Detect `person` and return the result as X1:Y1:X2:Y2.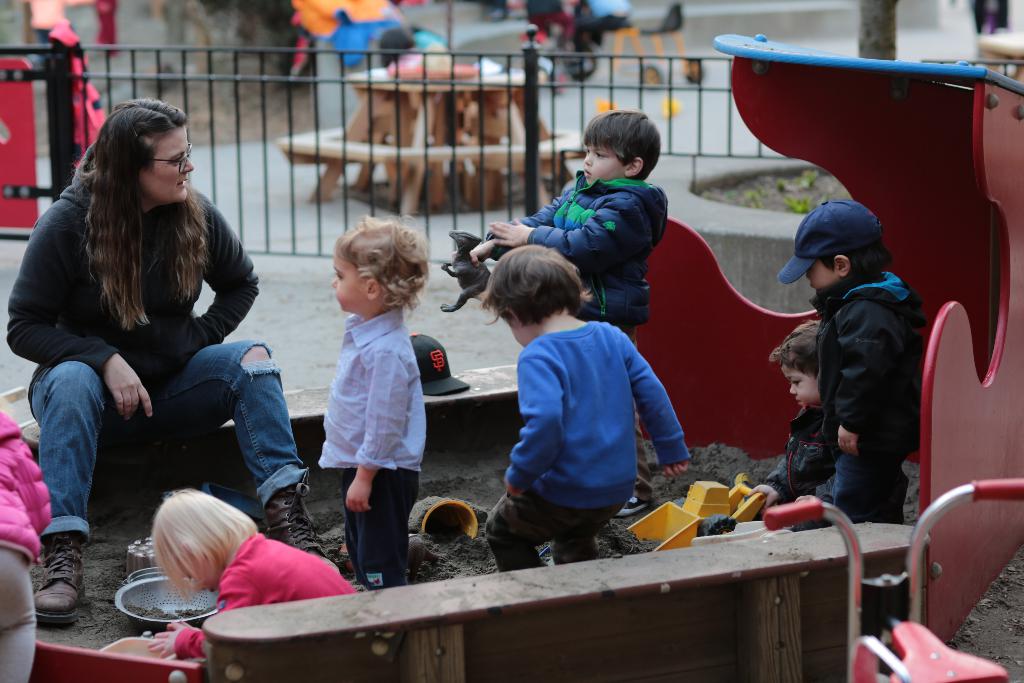
776:201:921:536.
